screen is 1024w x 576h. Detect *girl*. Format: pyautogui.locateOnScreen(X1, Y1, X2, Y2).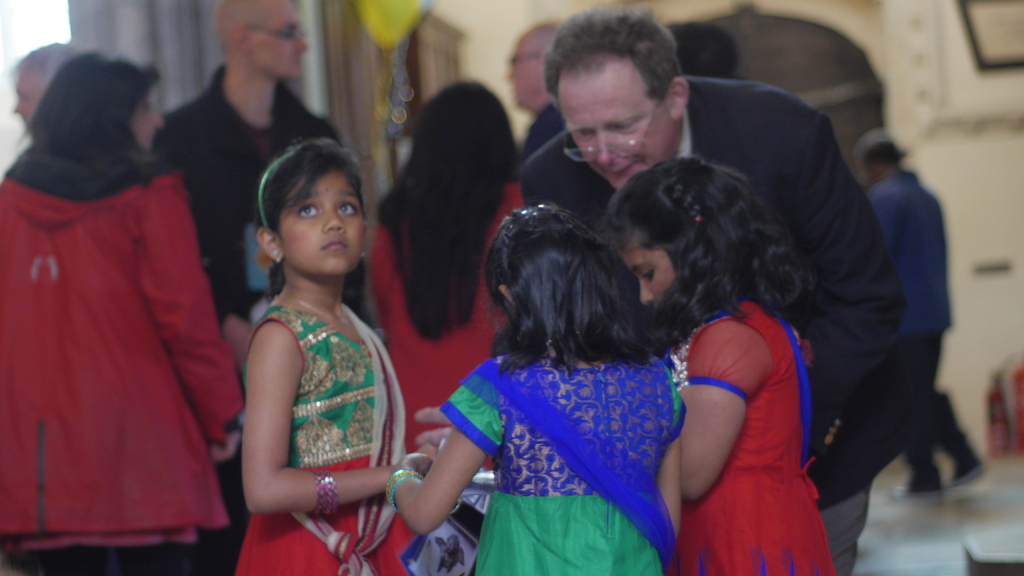
pyautogui.locateOnScreen(596, 156, 836, 575).
